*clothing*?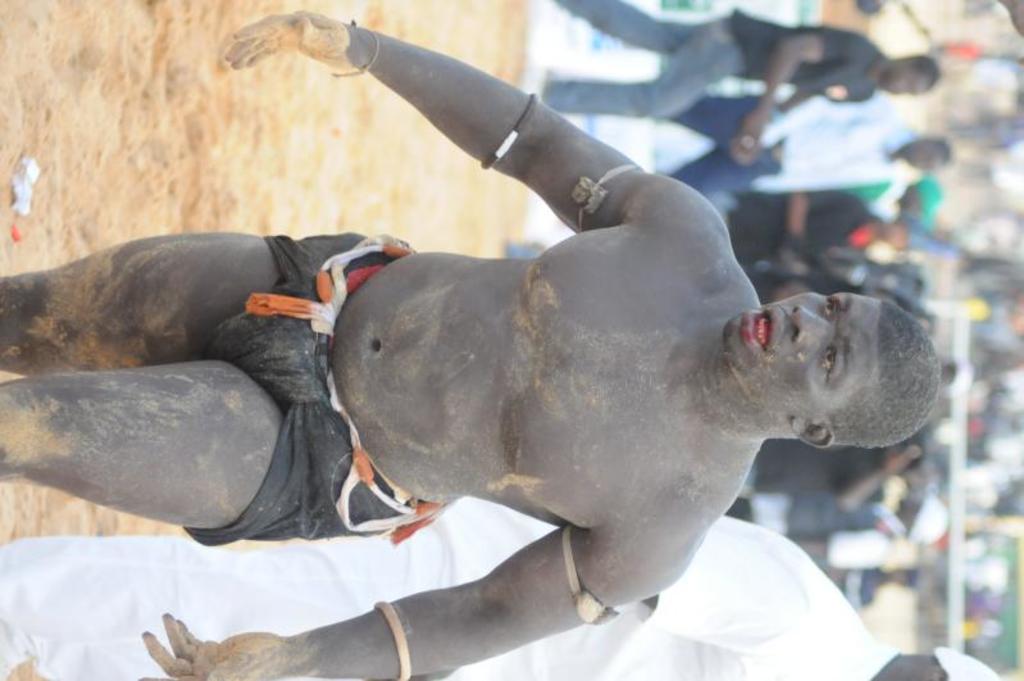
locate(659, 100, 910, 200)
